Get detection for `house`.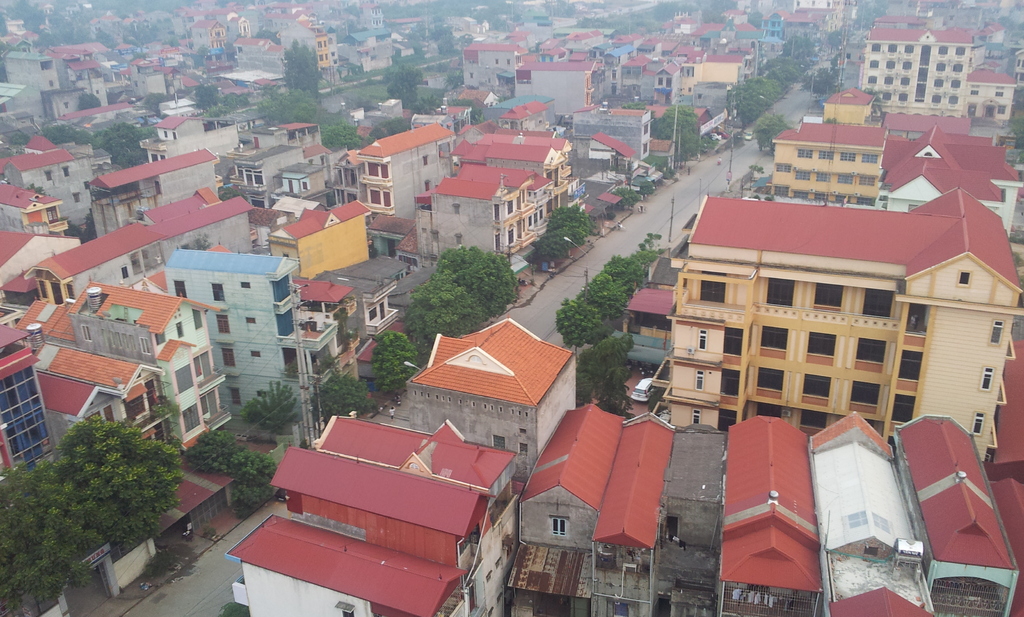
Detection: left=825, top=0, right=861, bottom=25.
